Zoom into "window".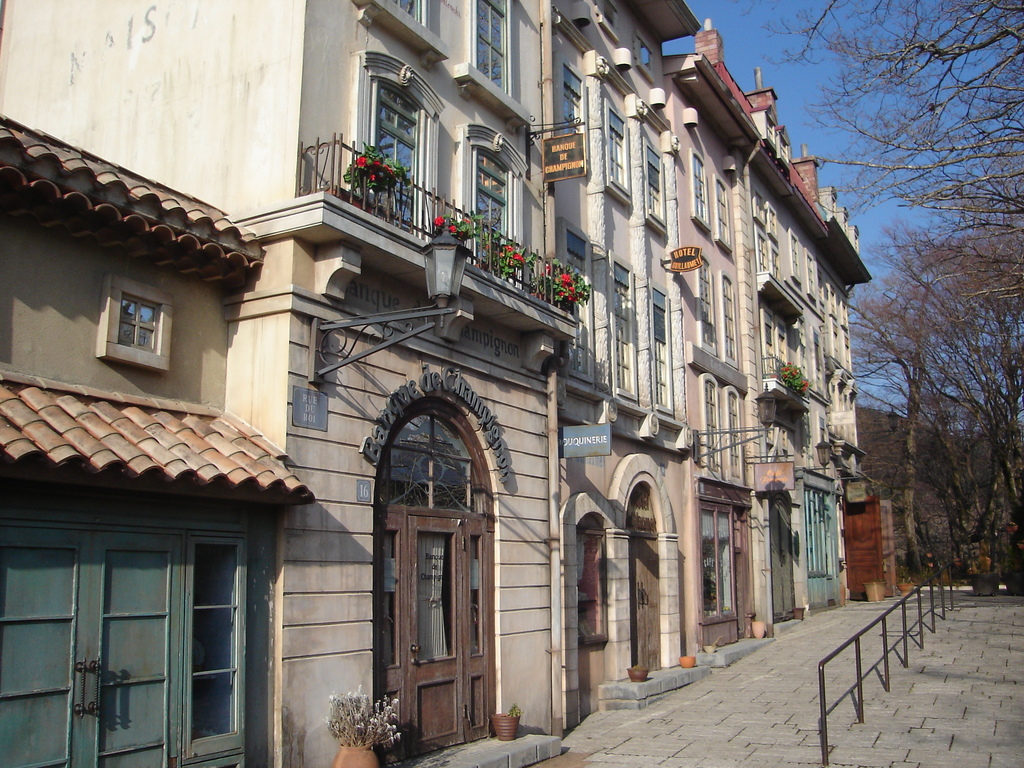
Zoom target: <bbox>696, 156, 705, 209</bbox>.
